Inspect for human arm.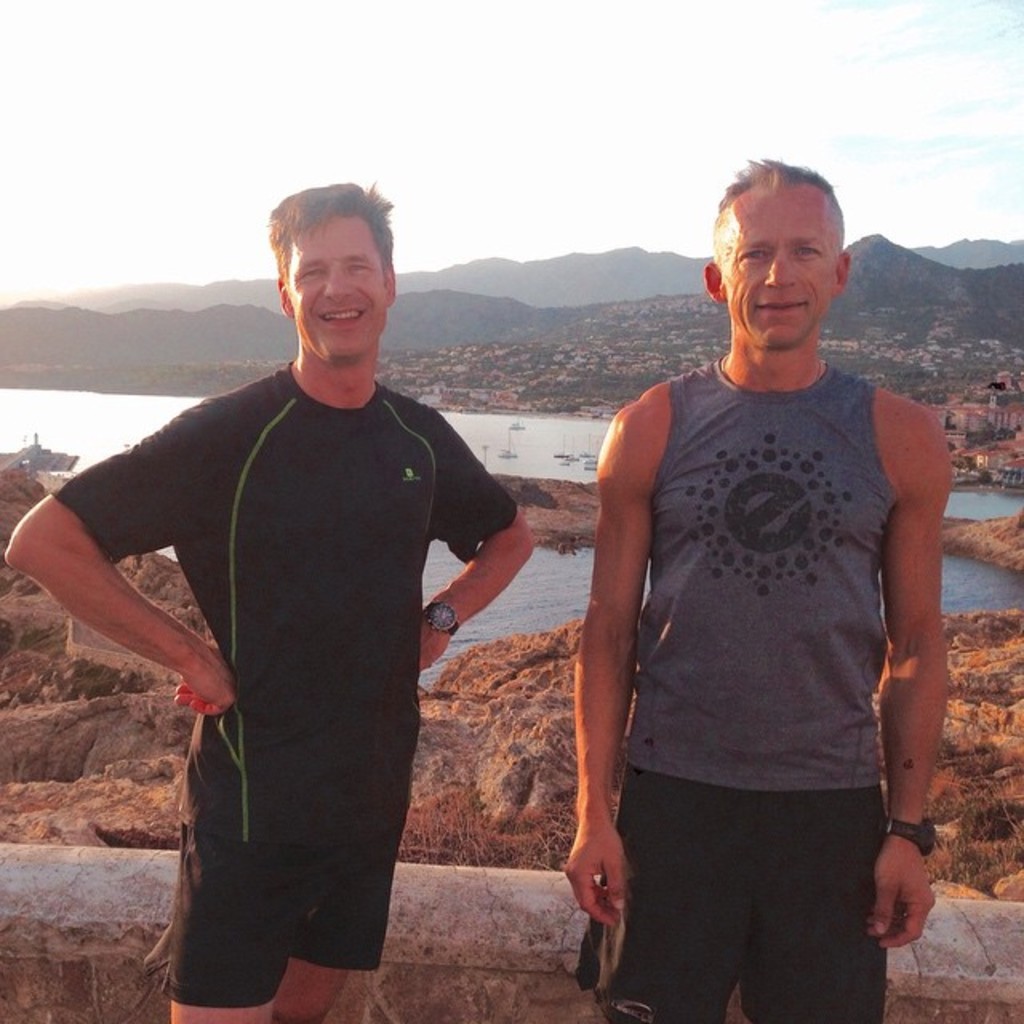
Inspection: <region>867, 386, 958, 950</region>.
